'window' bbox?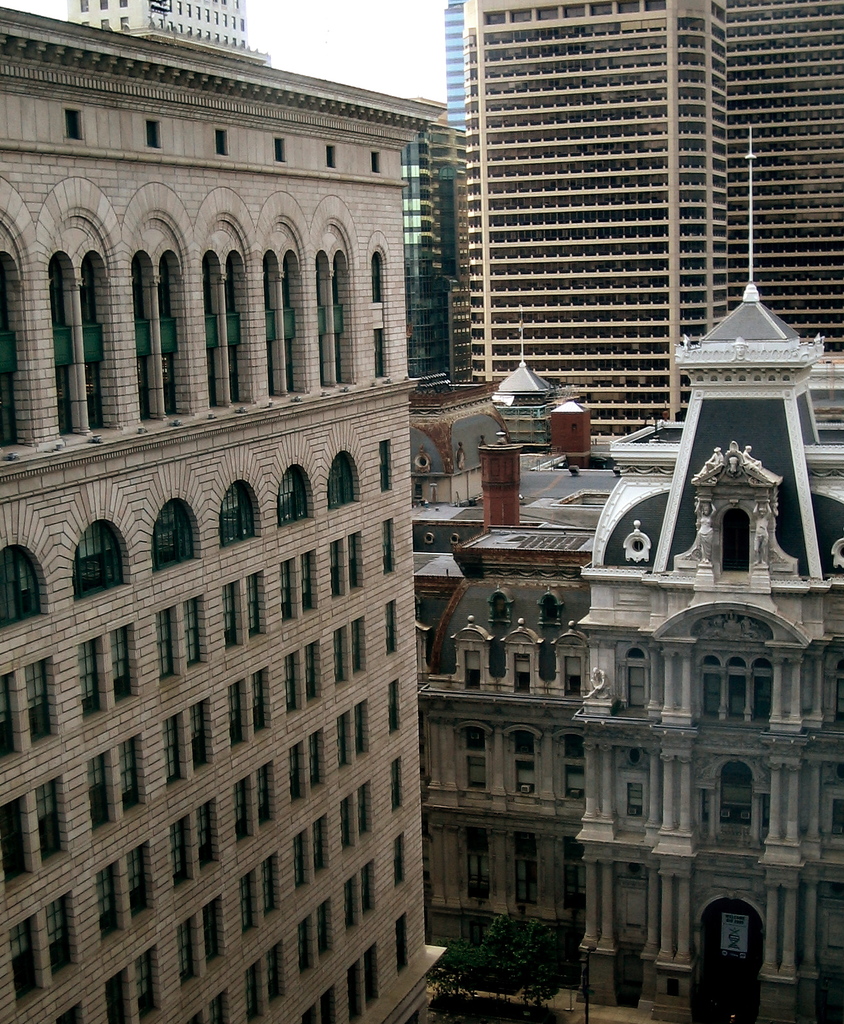
<box>156,18,166,30</box>
